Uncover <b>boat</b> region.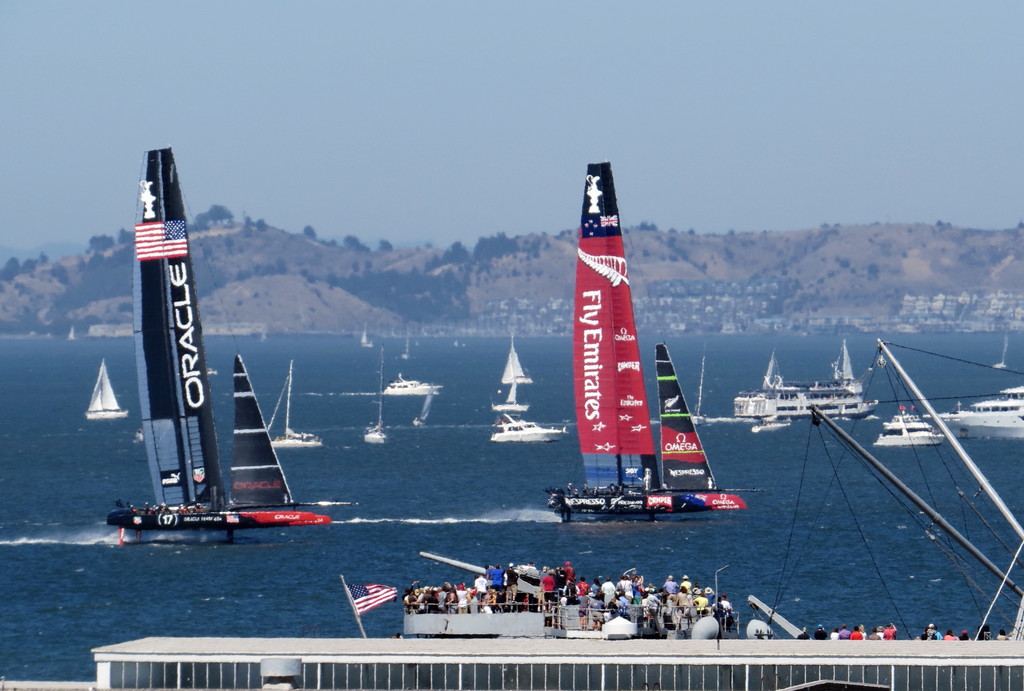
Uncovered: (x1=108, y1=139, x2=335, y2=528).
